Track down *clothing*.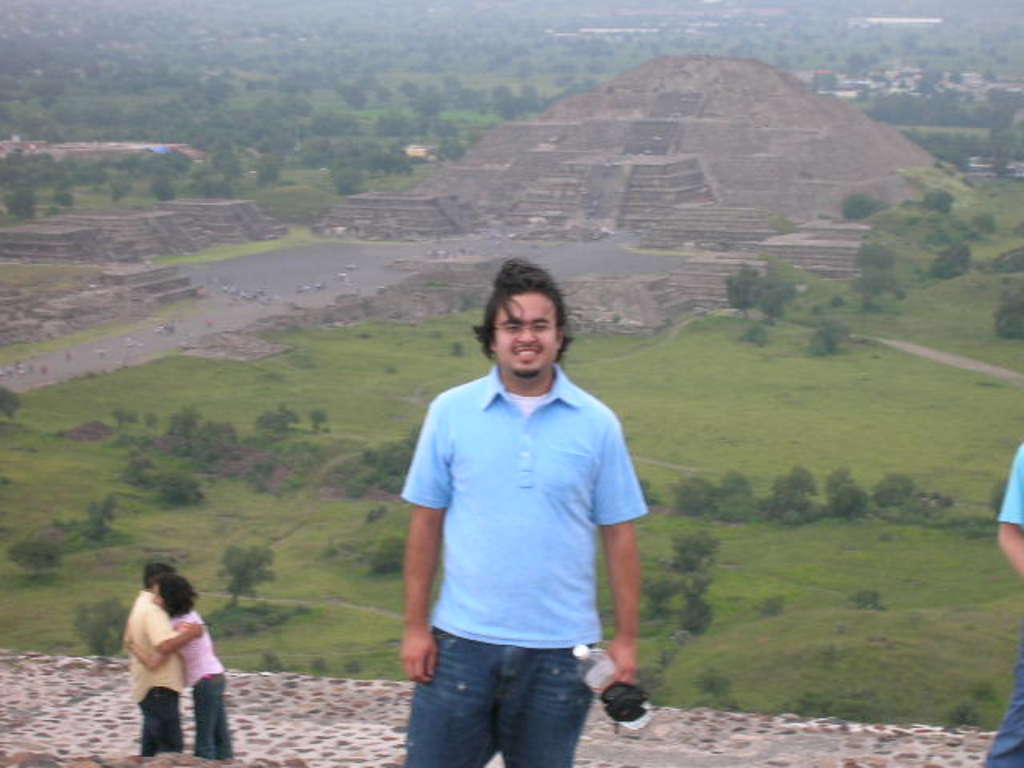
Tracked to (189,674,234,757).
